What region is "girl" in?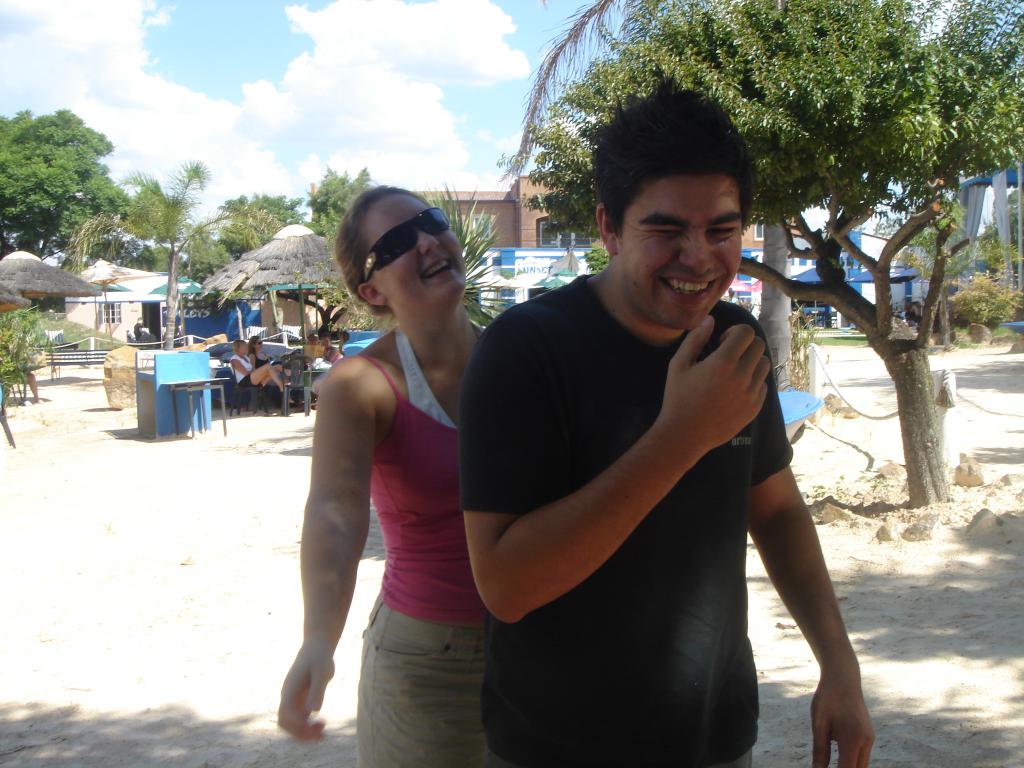
box(278, 186, 488, 765).
